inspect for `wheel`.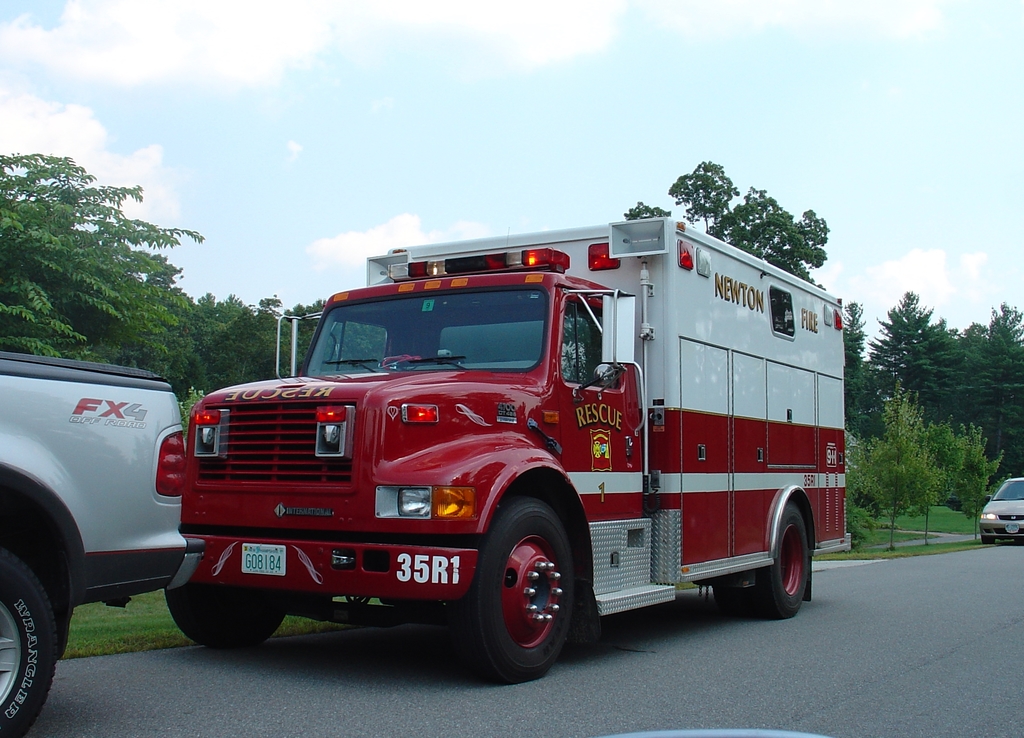
Inspection: <bbox>753, 501, 810, 616</bbox>.
